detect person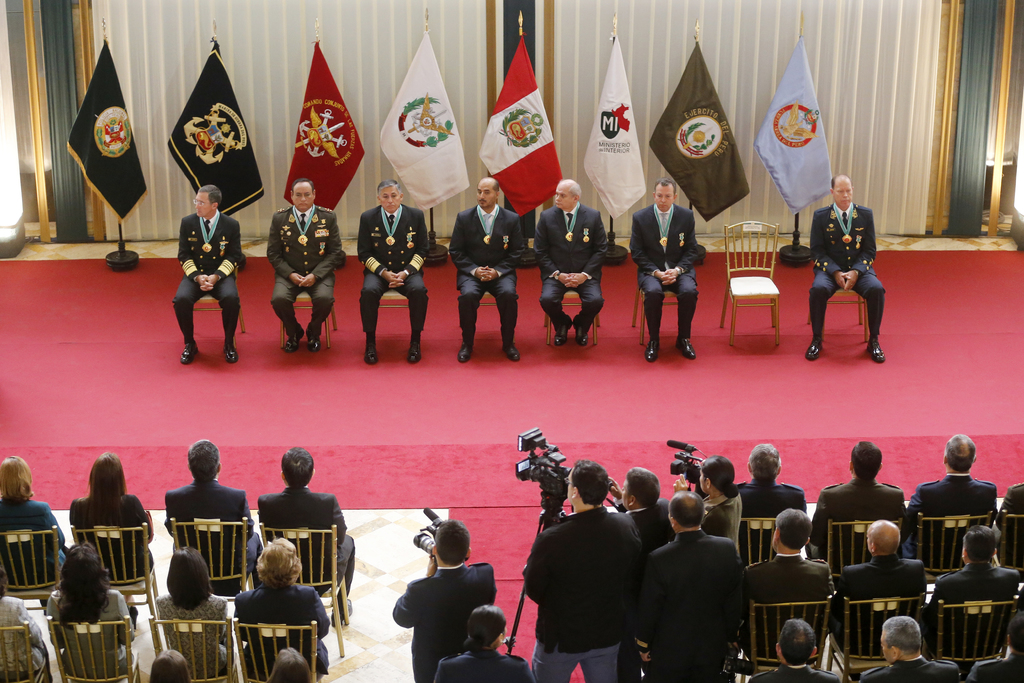
427 602 540 682
